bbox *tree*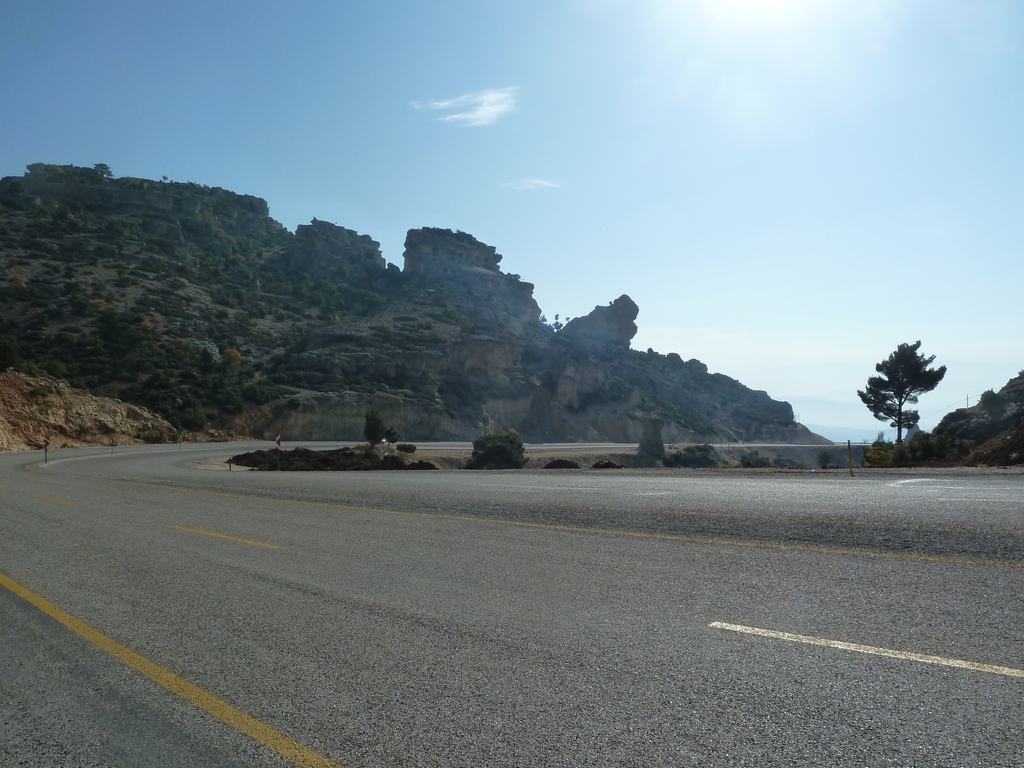
bbox=[362, 399, 422, 455]
